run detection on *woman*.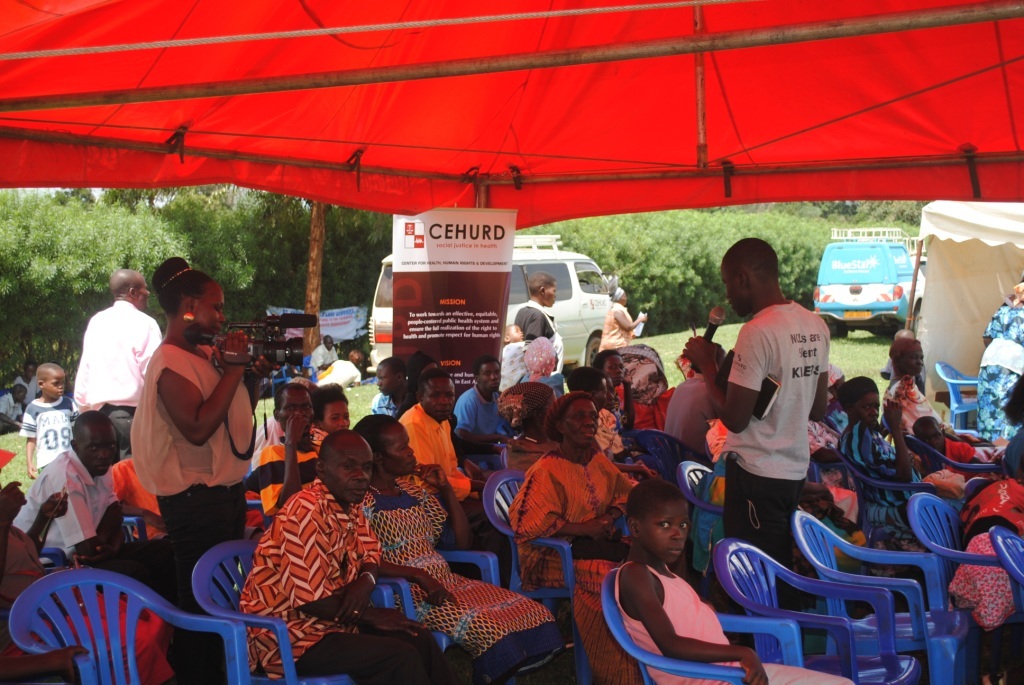
Result: 316, 384, 346, 435.
